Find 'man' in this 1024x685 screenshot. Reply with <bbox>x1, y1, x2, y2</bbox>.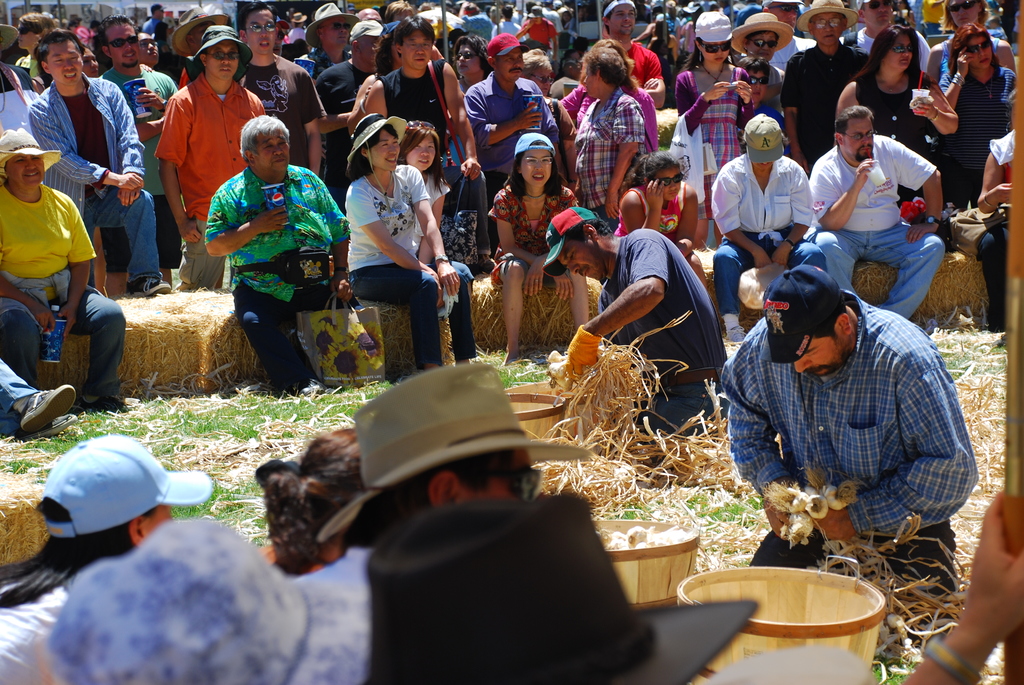
<bbox>239, 0, 328, 175</bbox>.
